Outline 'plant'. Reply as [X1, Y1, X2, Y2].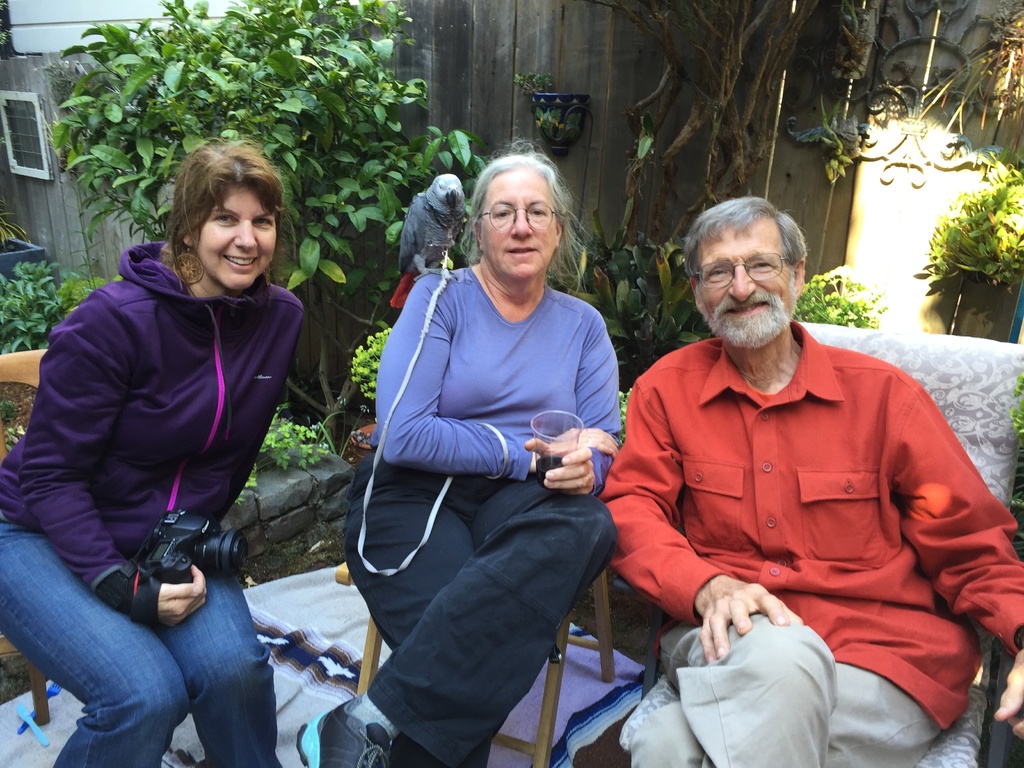
[1006, 365, 1023, 506].
